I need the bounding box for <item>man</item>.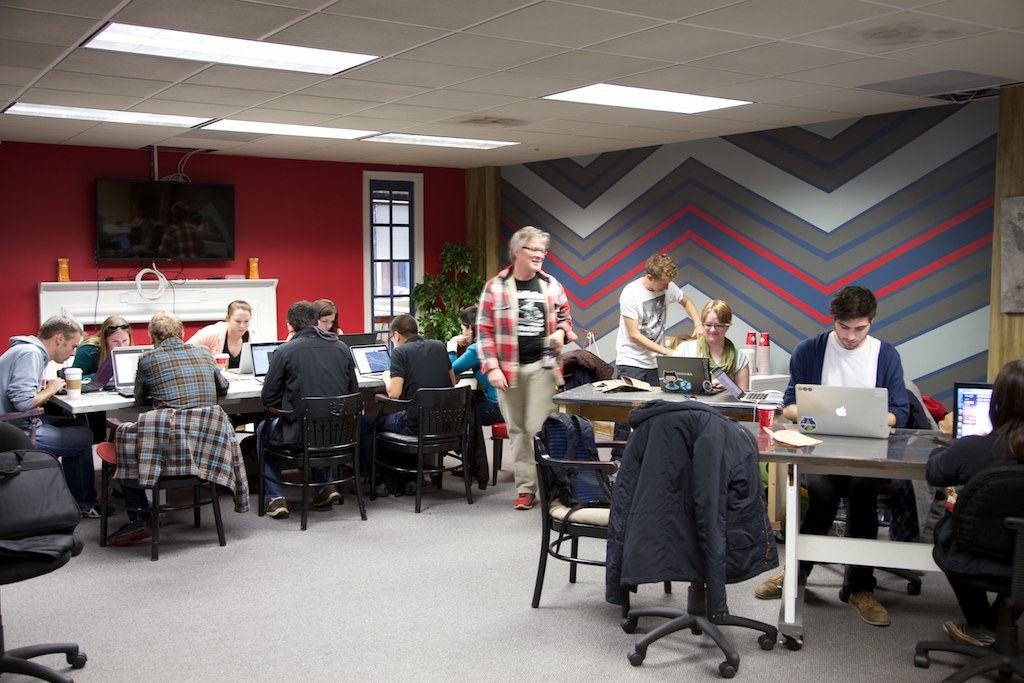
Here it is: region(108, 309, 229, 543).
